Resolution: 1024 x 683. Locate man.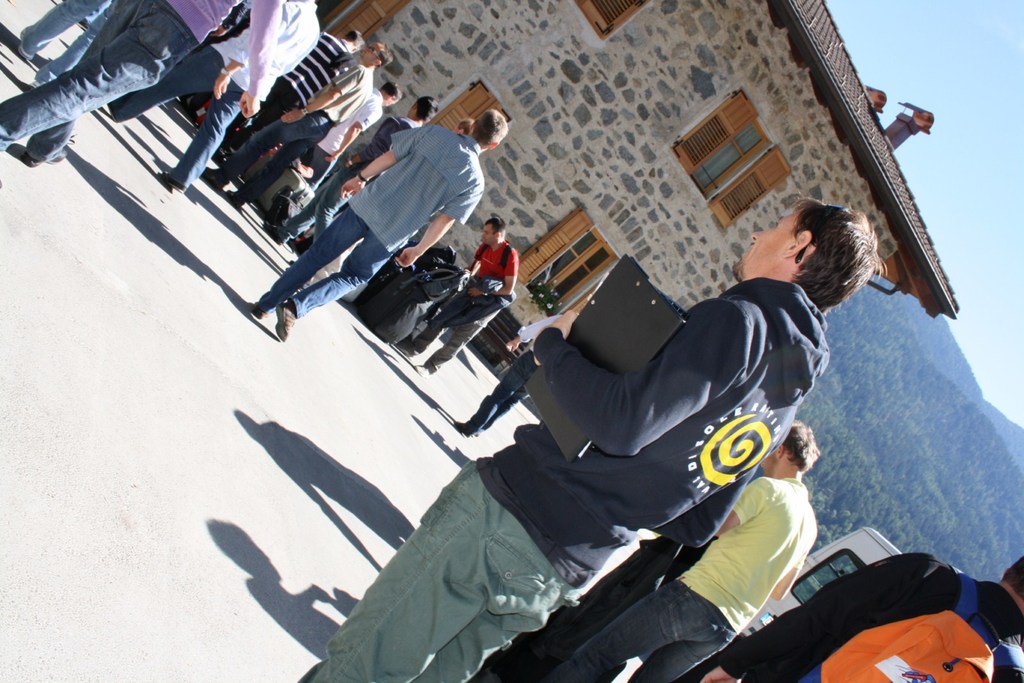
x1=543, y1=420, x2=825, y2=682.
